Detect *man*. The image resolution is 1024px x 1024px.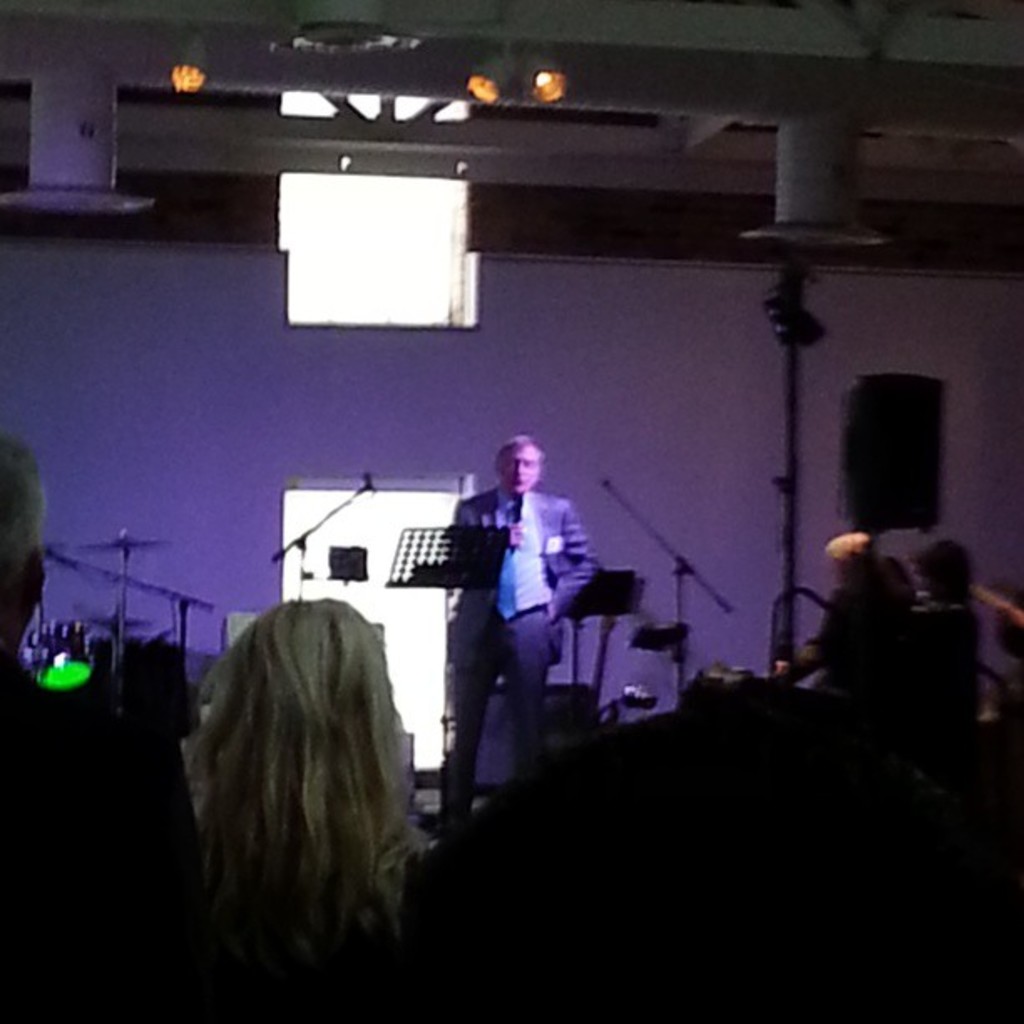
l=438, t=440, r=611, b=845.
